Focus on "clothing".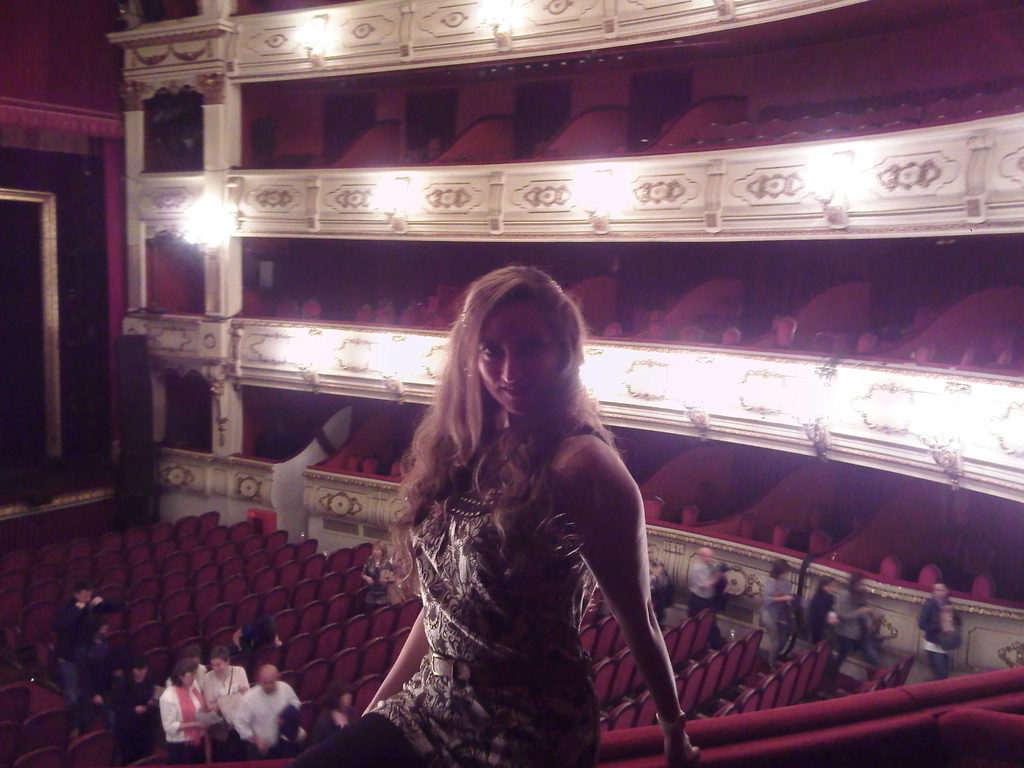
Focused at 202/662/248/712.
